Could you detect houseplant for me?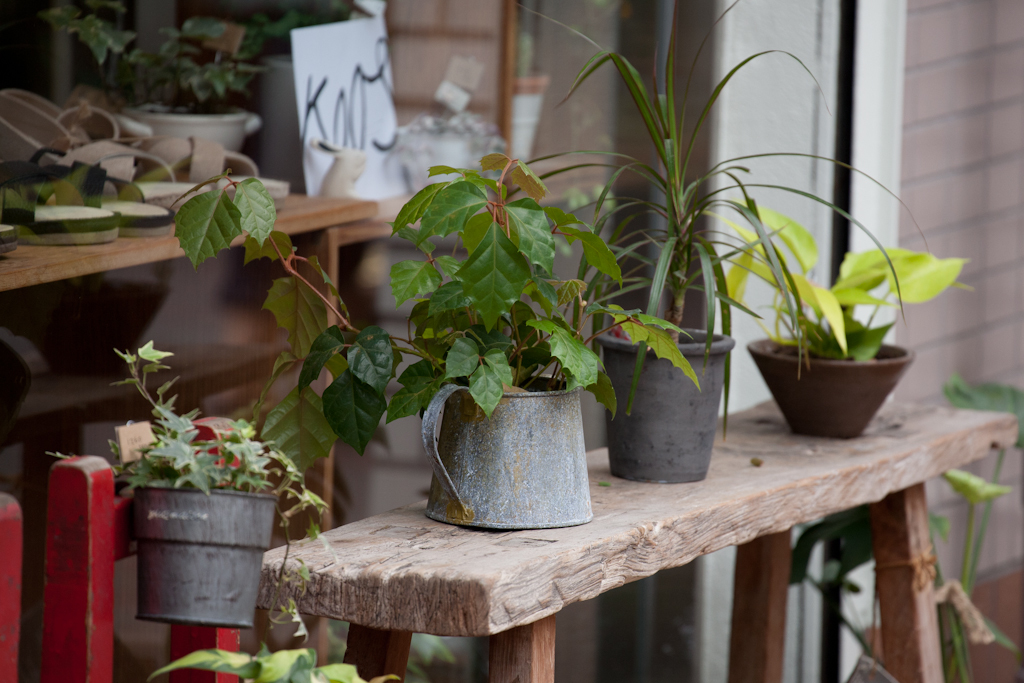
Detection result: 39,0,337,183.
